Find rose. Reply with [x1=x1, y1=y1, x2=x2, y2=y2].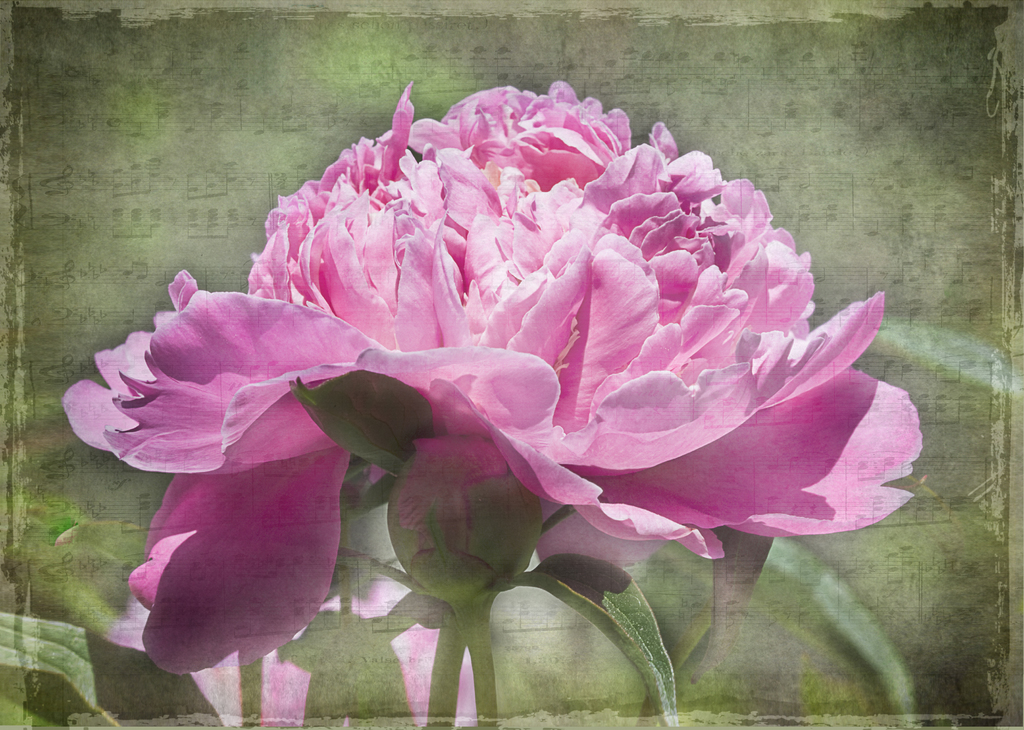
[x1=61, y1=77, x2=922, y2=565].
